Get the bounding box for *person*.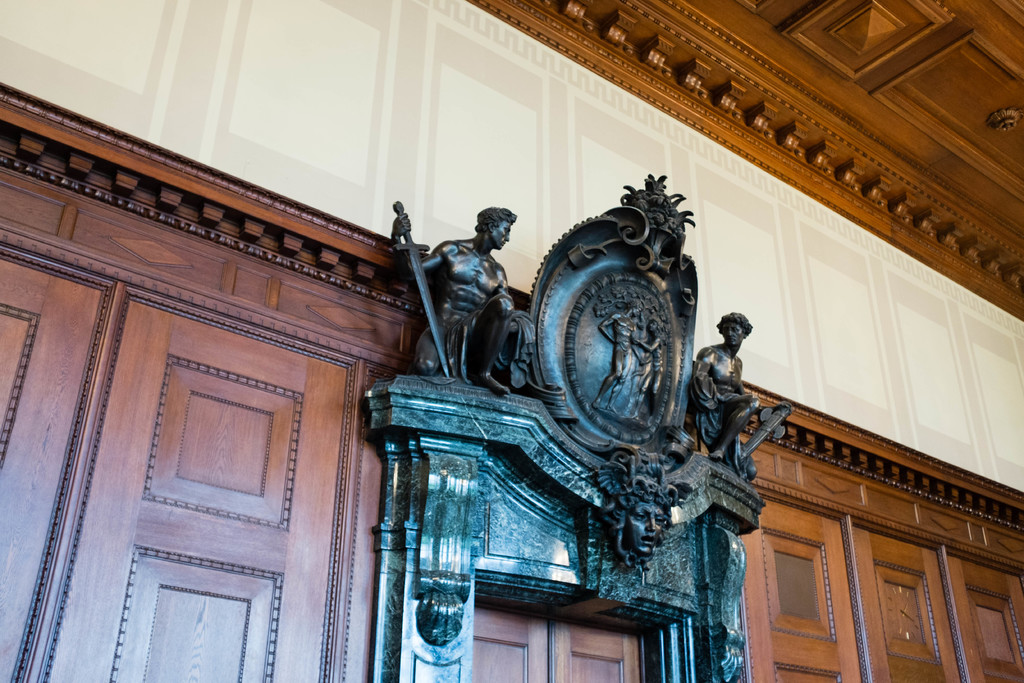
l=390, t=209, r=529, b=397.
